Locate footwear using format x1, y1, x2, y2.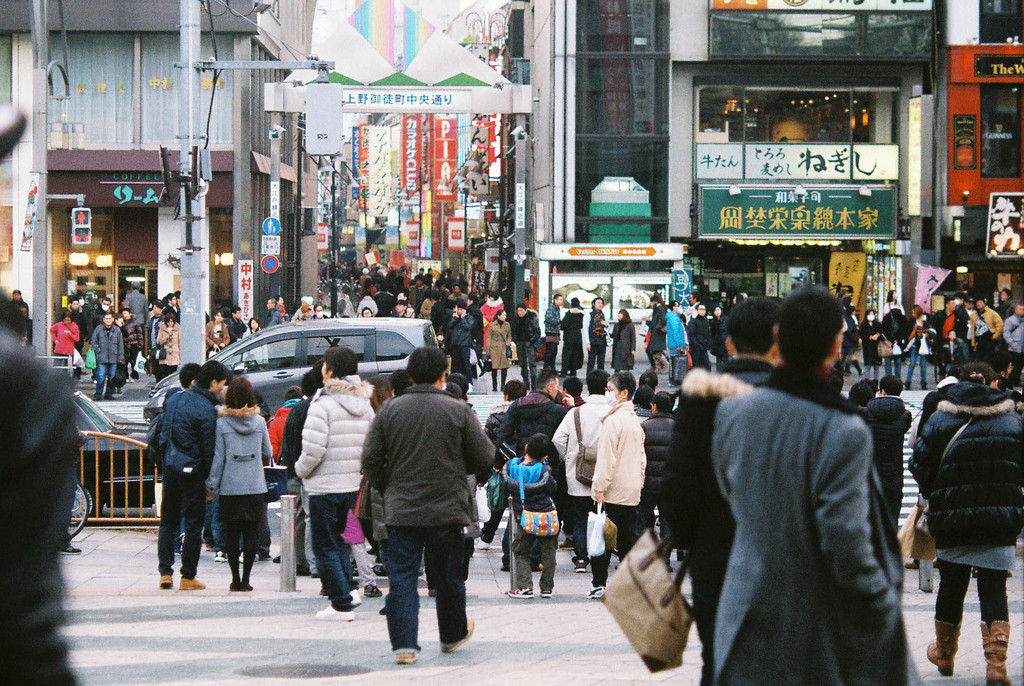
318, 605, 353, 621.
